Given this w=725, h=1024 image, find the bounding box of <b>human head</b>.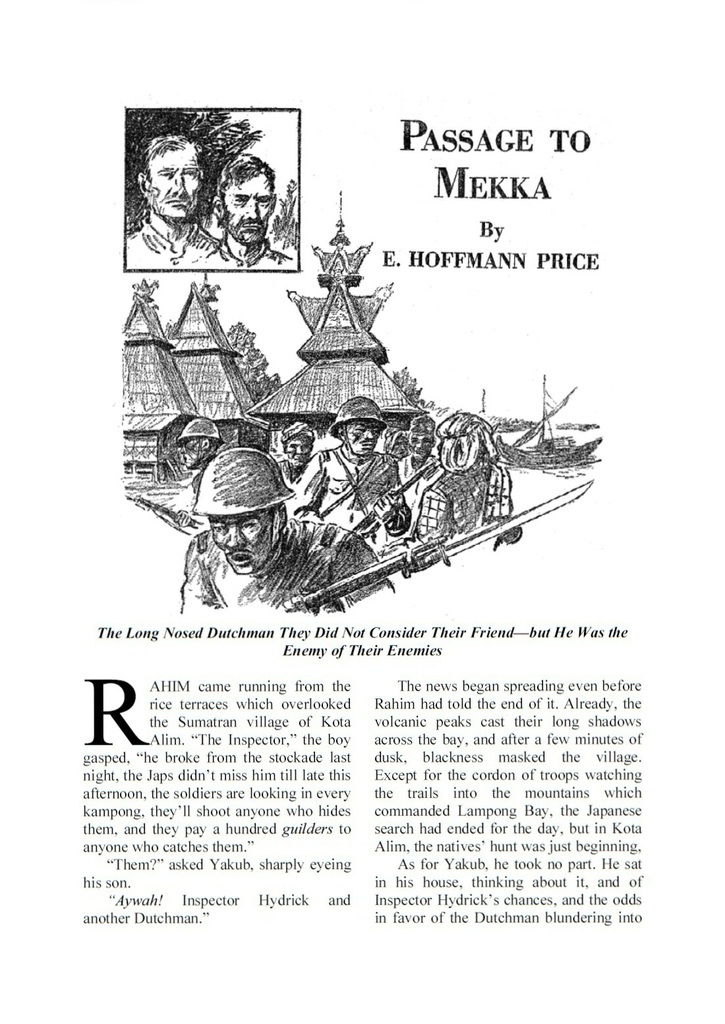
l=183, t=434, r=290, b=587.
